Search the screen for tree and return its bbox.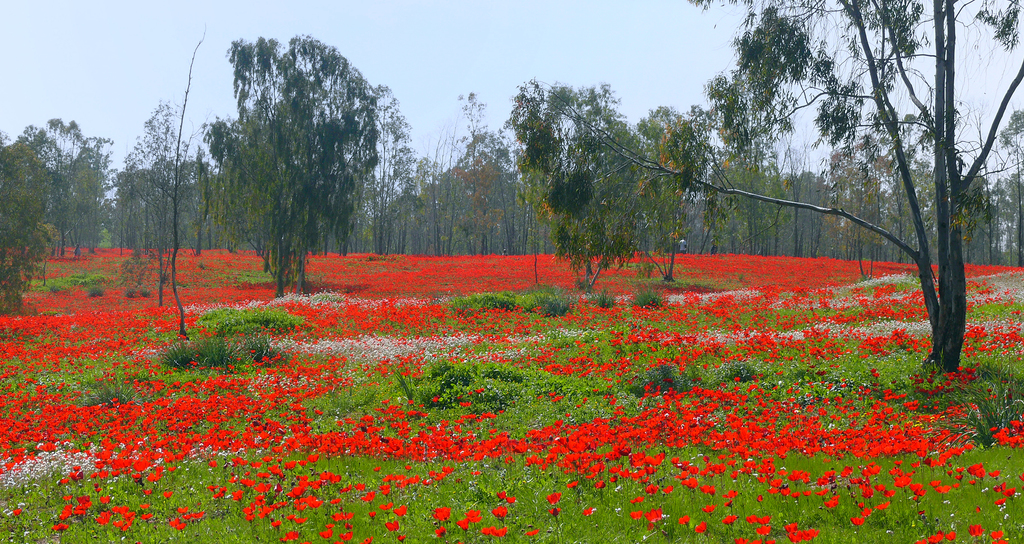
Found: {"x1": 727, "y1": 13, "x2": 1000, "y2": 349}.
